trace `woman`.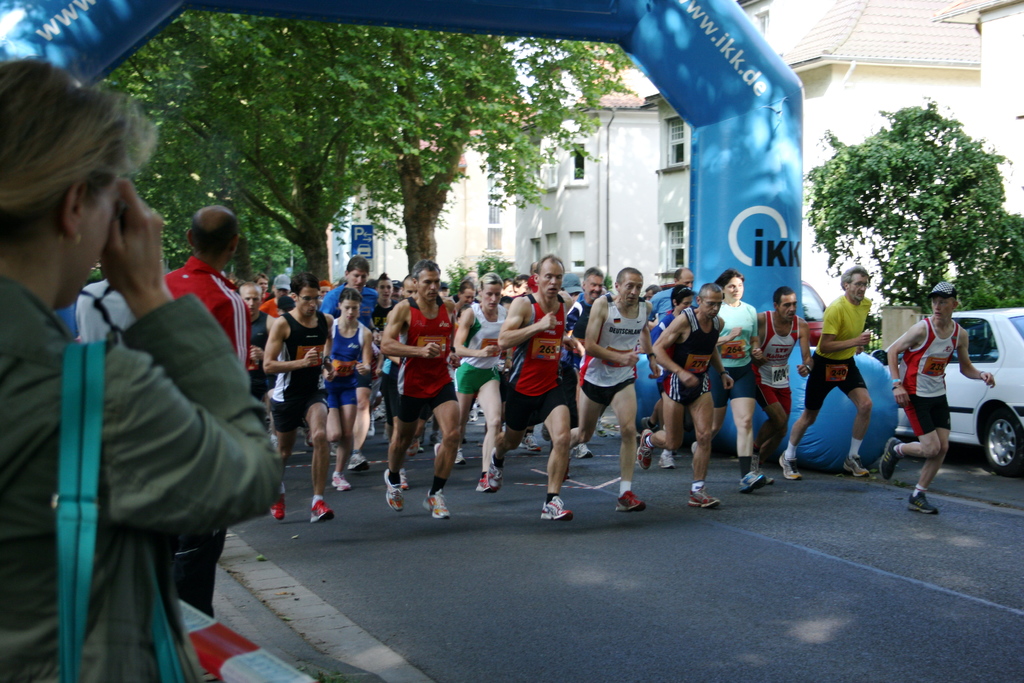
Traced to x1=711, y1=267, x2=760, y2=498.
